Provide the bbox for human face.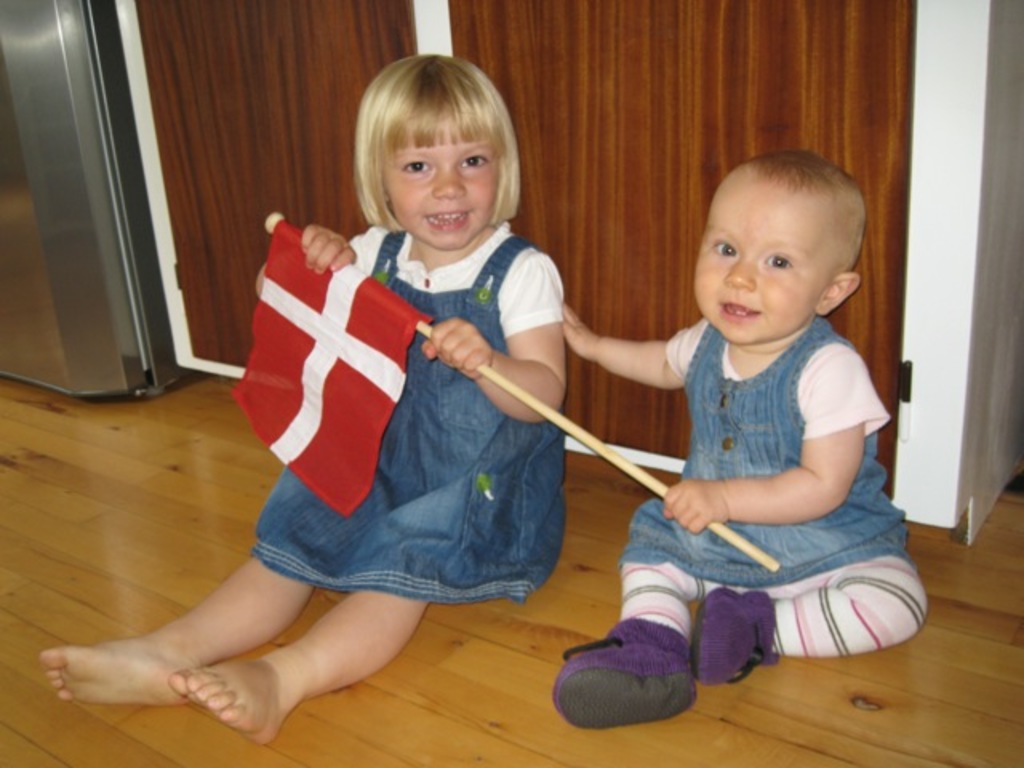
<bbox>693, 200, 822, 347</bbox>.
